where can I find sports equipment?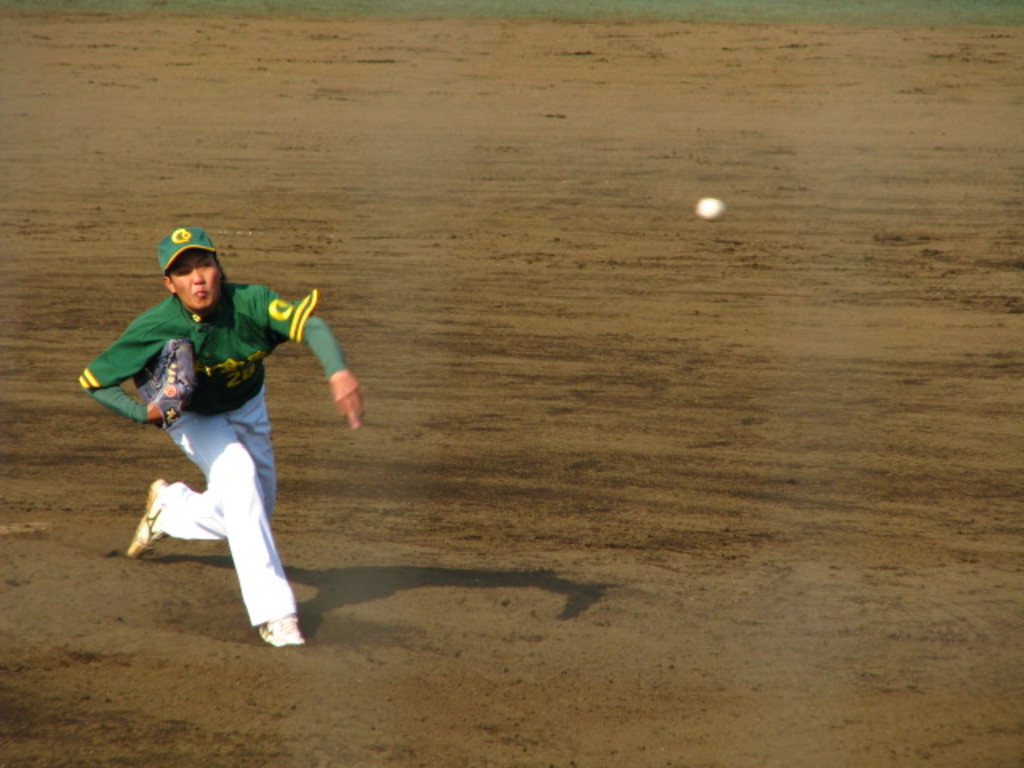
You can find it at region(690, 195, 725, 216).
